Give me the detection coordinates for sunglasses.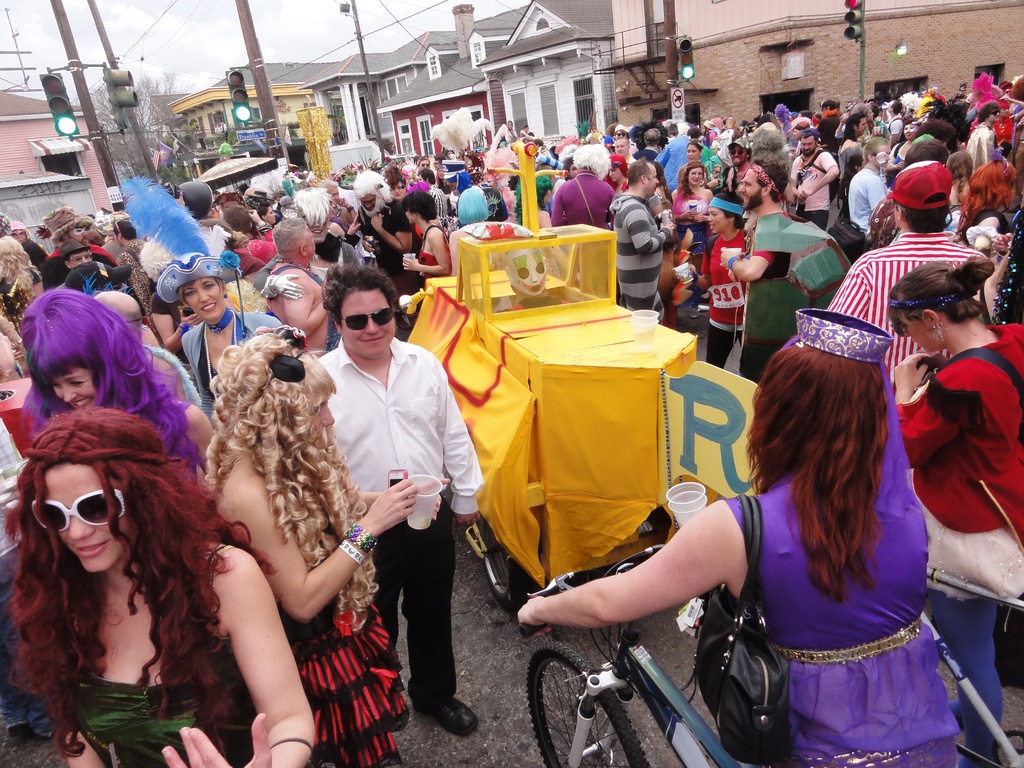
l=341, t=304, r=394, b=329.
